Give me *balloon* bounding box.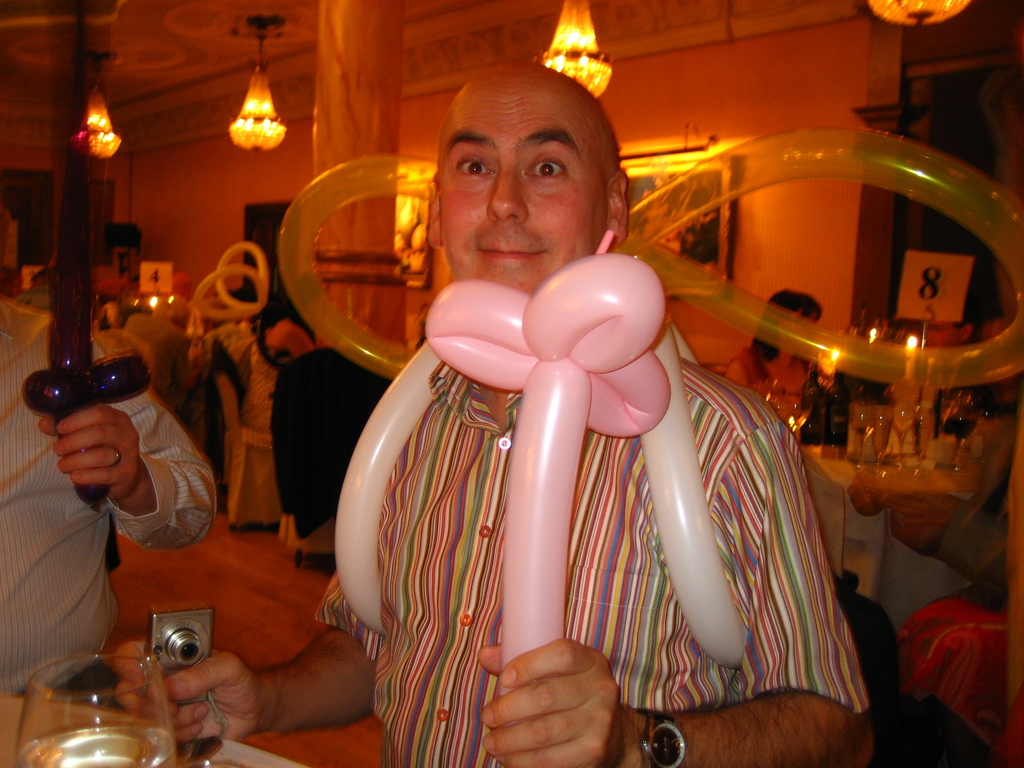
locate(276, 131, 1023, 698).
